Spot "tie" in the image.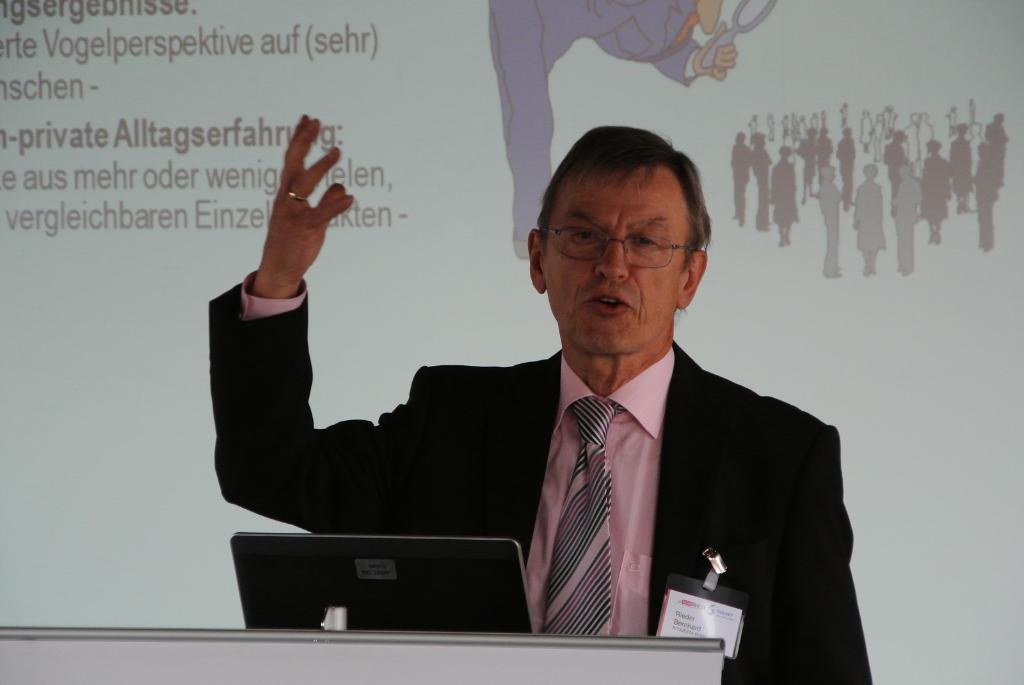
"tie" found at pyautogui.locateOnScreen(541, 394, 628, 634).
